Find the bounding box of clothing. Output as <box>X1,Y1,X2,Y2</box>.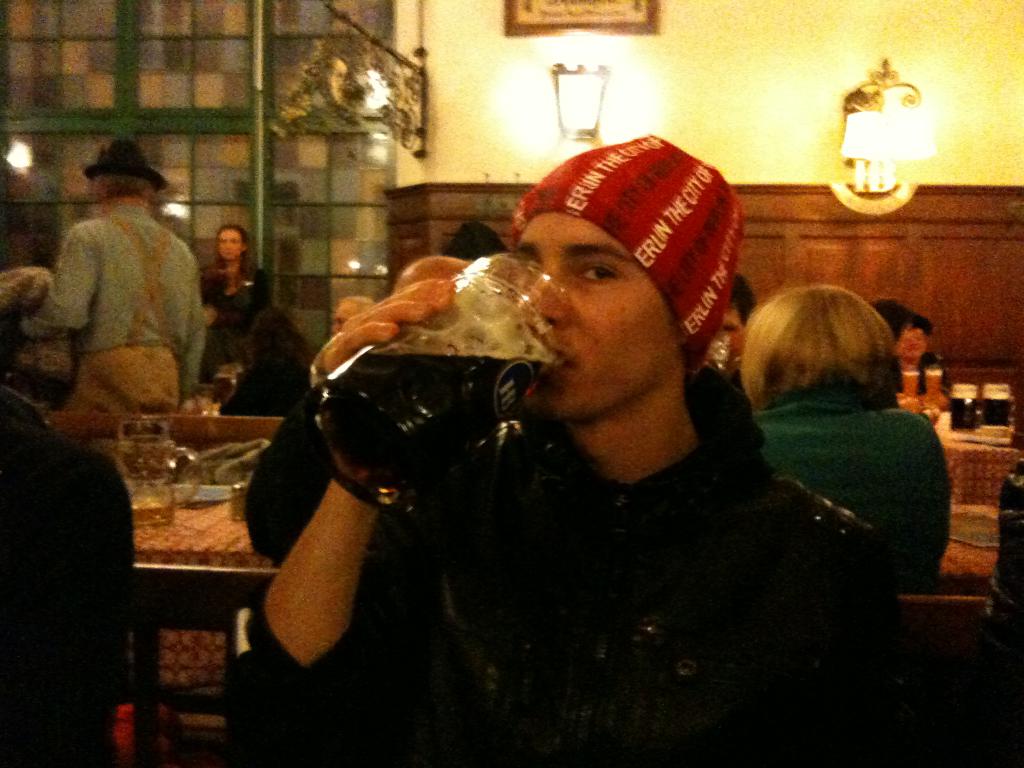
<box>195,266,271,377</box>.
